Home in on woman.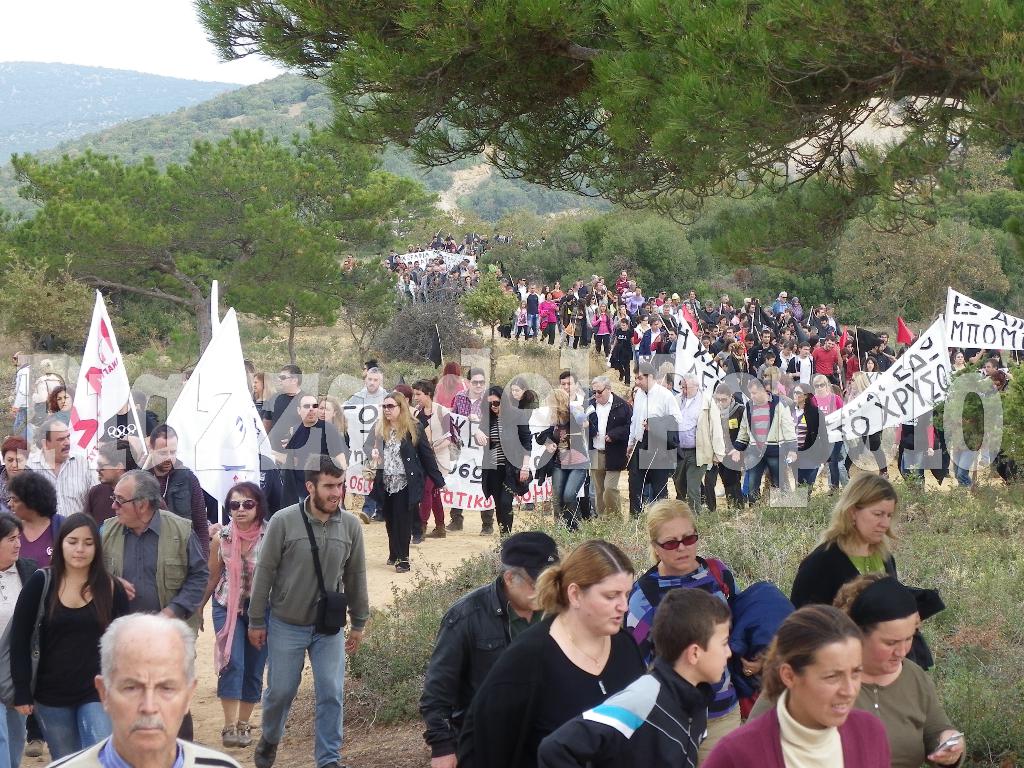
Homed in at <bbox>702, 384, 746, 514</bbox>.
